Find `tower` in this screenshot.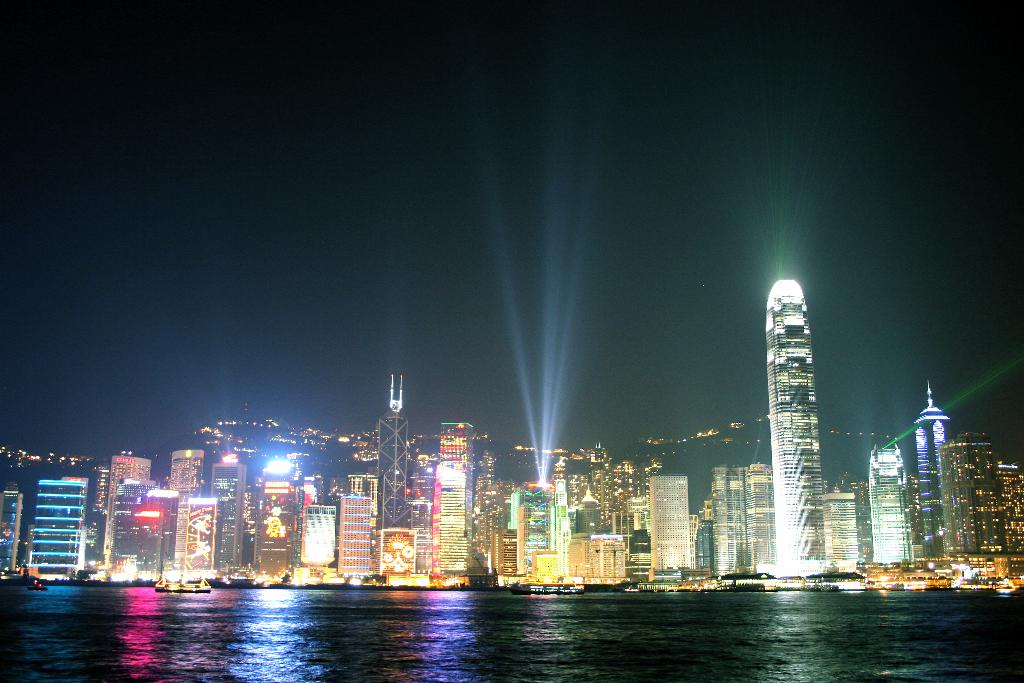
The bounding box for `tower` is box=[989, 454, 1023, 559].
